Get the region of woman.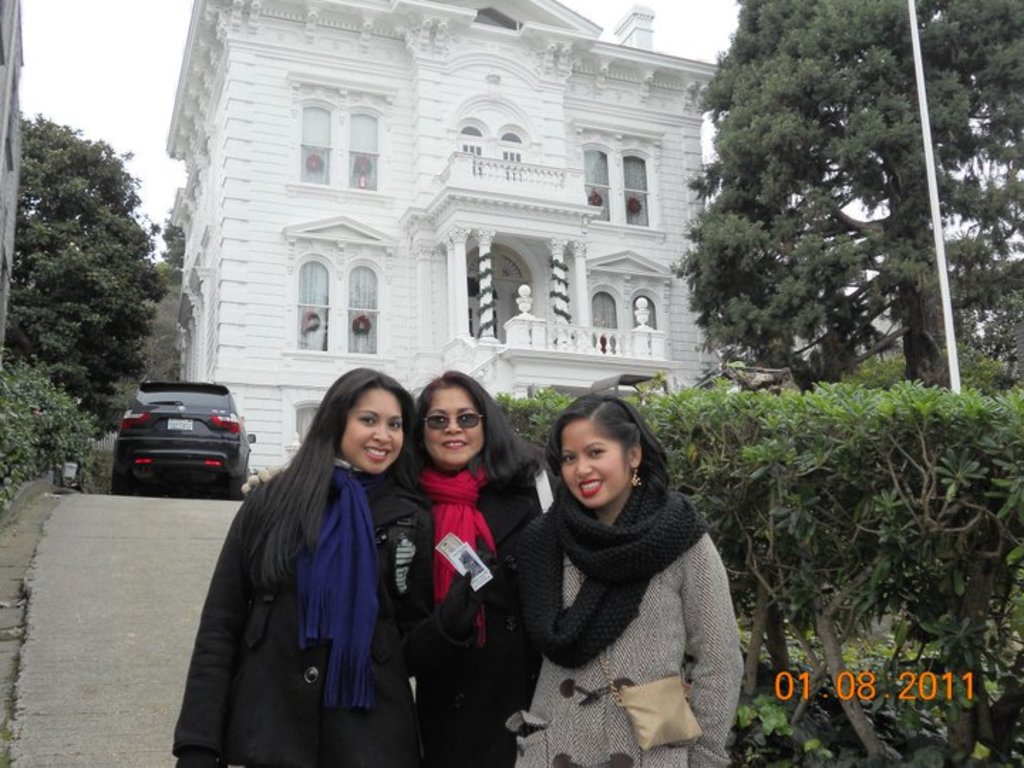
381, 341, 525, 754.
